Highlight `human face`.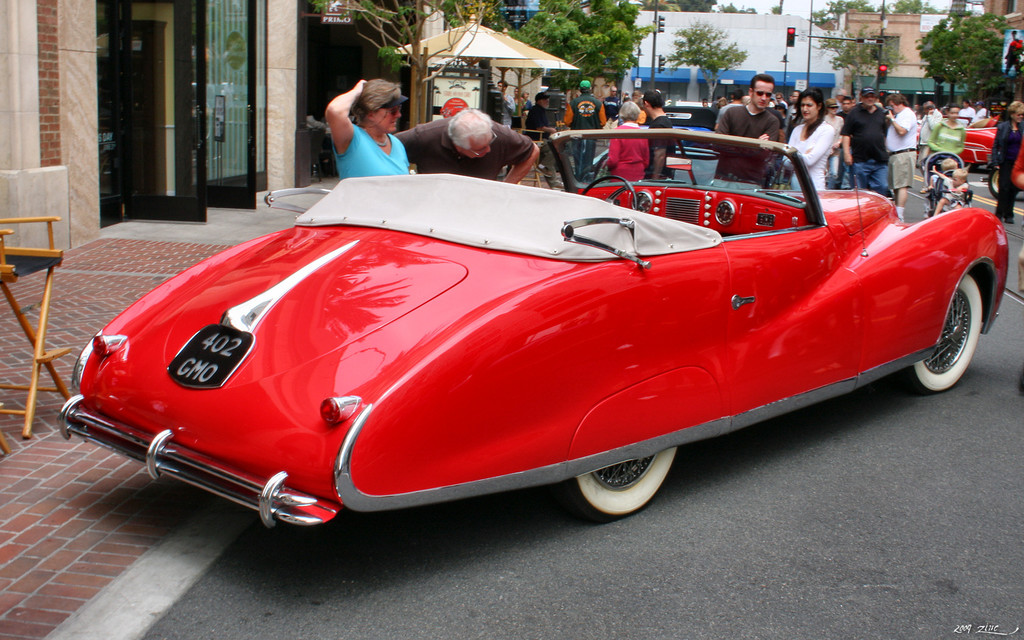
Highlighted region: bbox=(590, 79, 615, 100).
